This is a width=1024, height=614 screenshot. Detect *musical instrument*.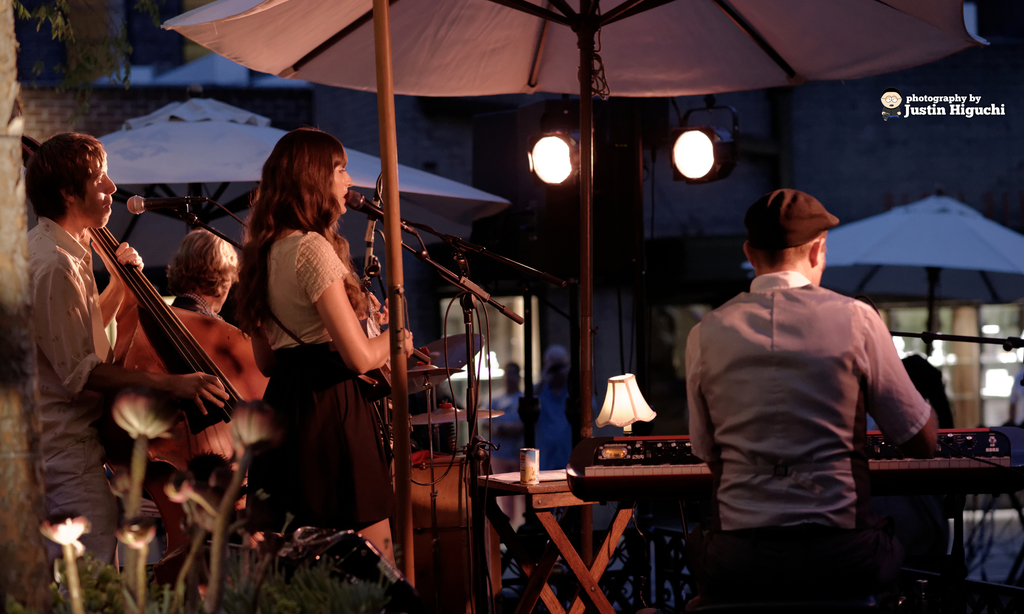
(left=405, top=329, right=488, bottom=397).
